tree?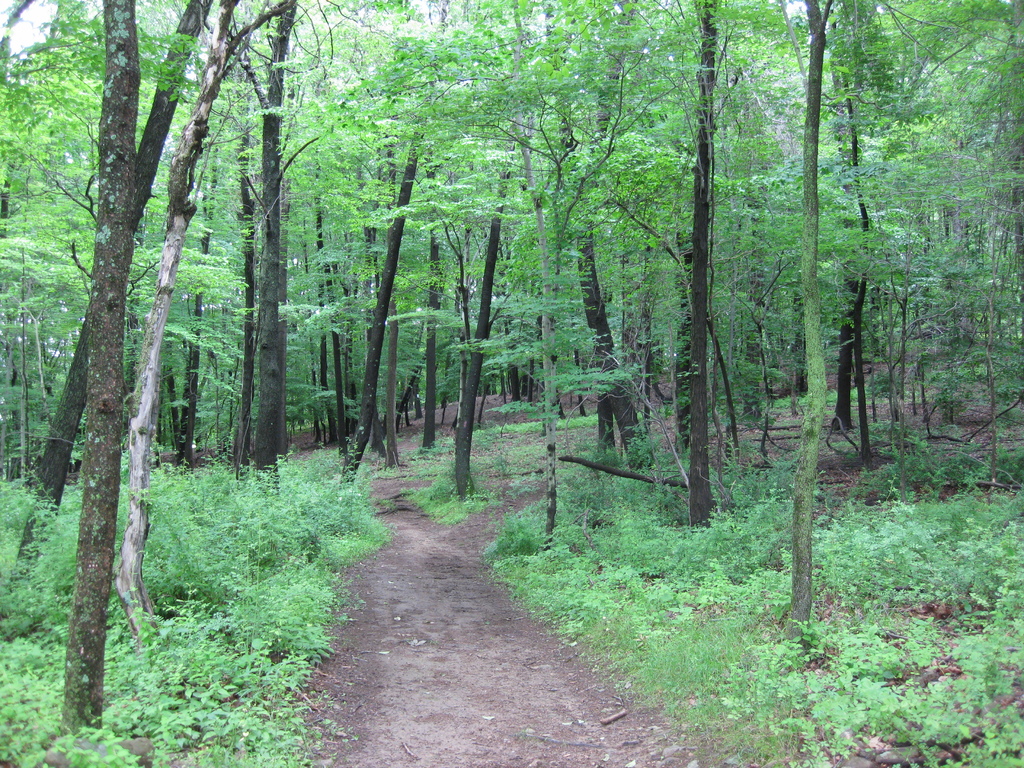
(x1=65, y1=0, x2=139, y2=733)
